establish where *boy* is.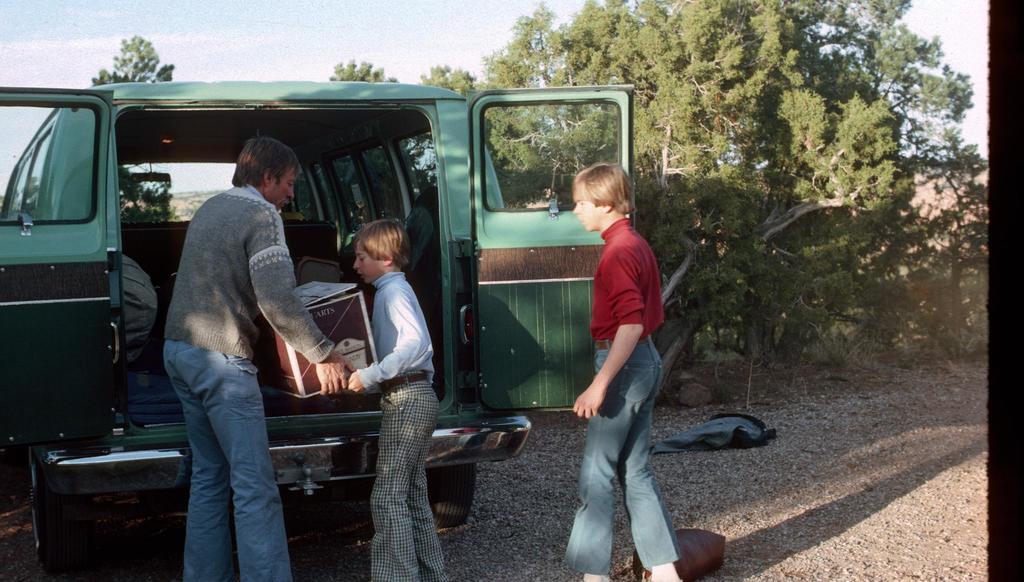
Established at bbox(564, 162, 685, 581).
